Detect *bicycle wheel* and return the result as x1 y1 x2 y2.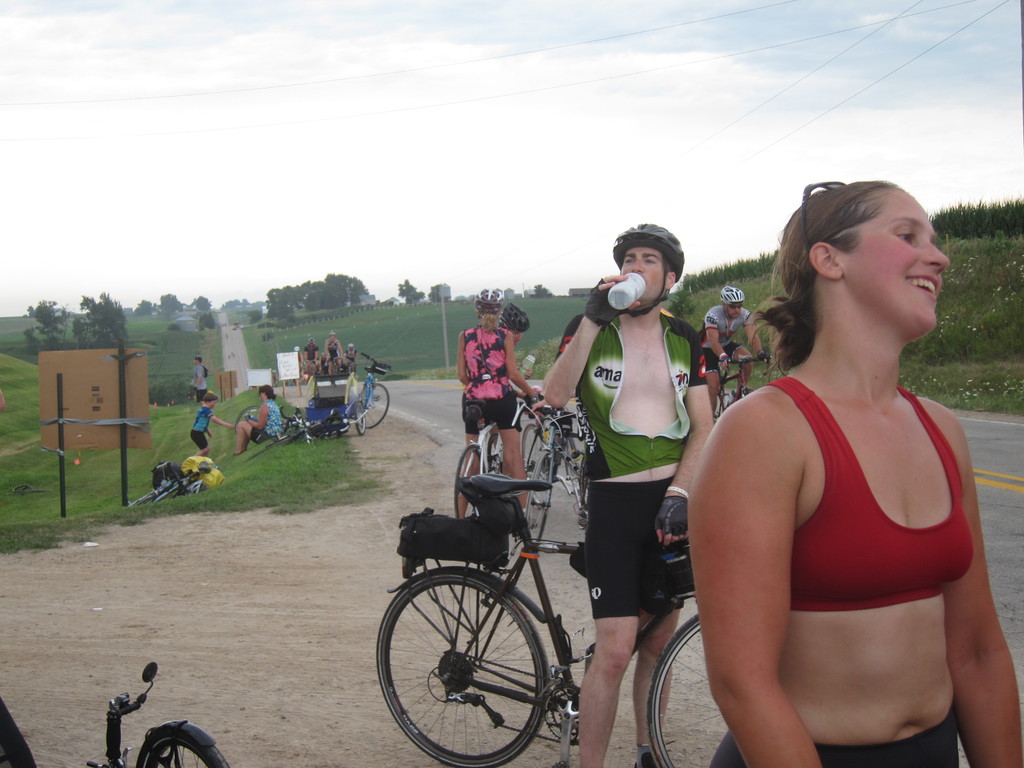
643 616 727 767.
